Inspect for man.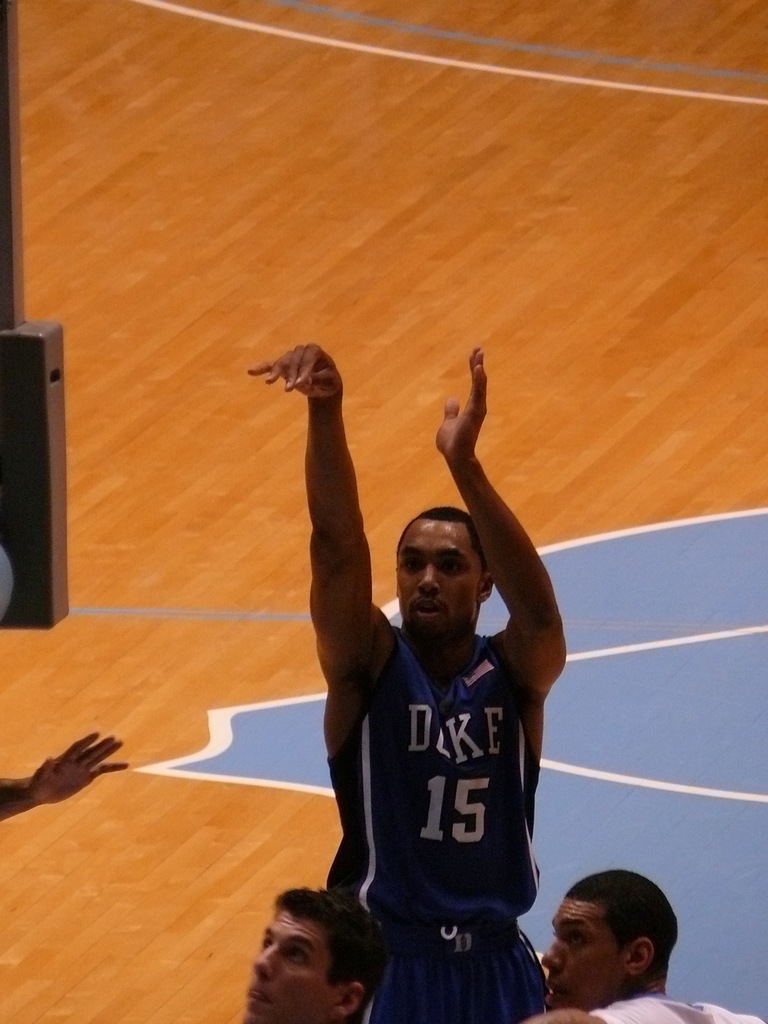
Inspection: [523, 872, 767, 1023].
